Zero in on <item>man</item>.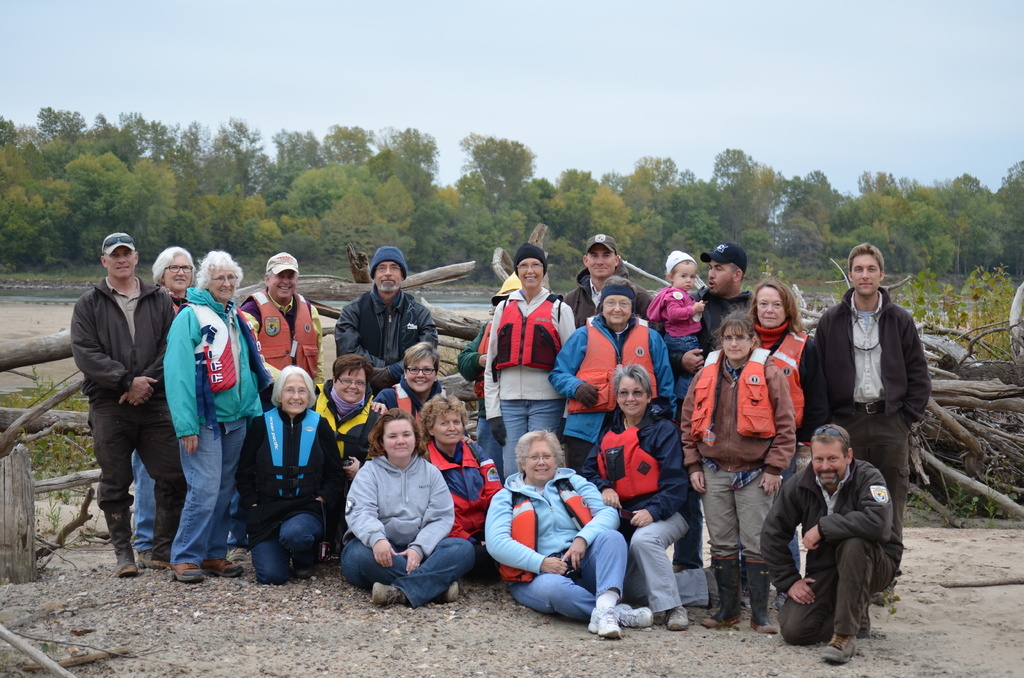
Zeroed in: x1=239, y1=252, x2=323, y2=402.
